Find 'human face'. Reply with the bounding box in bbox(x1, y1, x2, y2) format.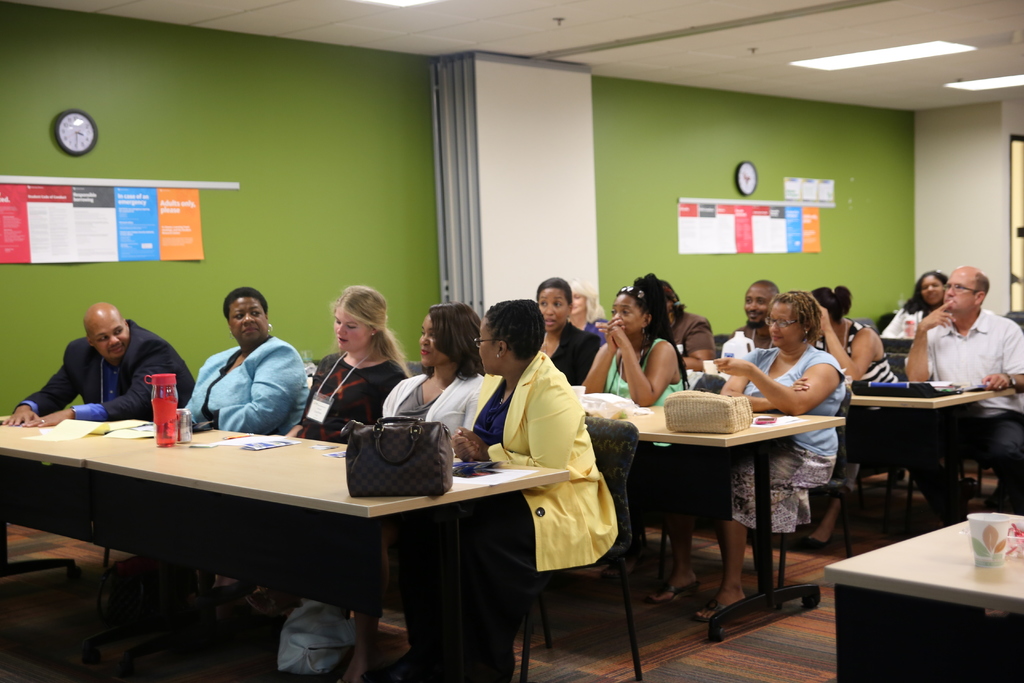
bbox(475, 327, 504, 370).
